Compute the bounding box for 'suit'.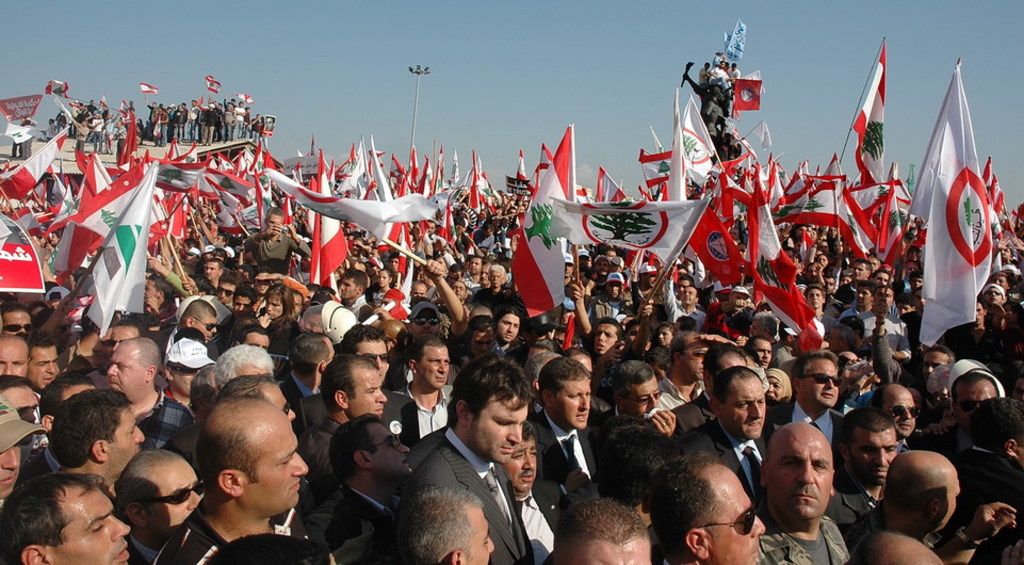
514/367/603/530.
